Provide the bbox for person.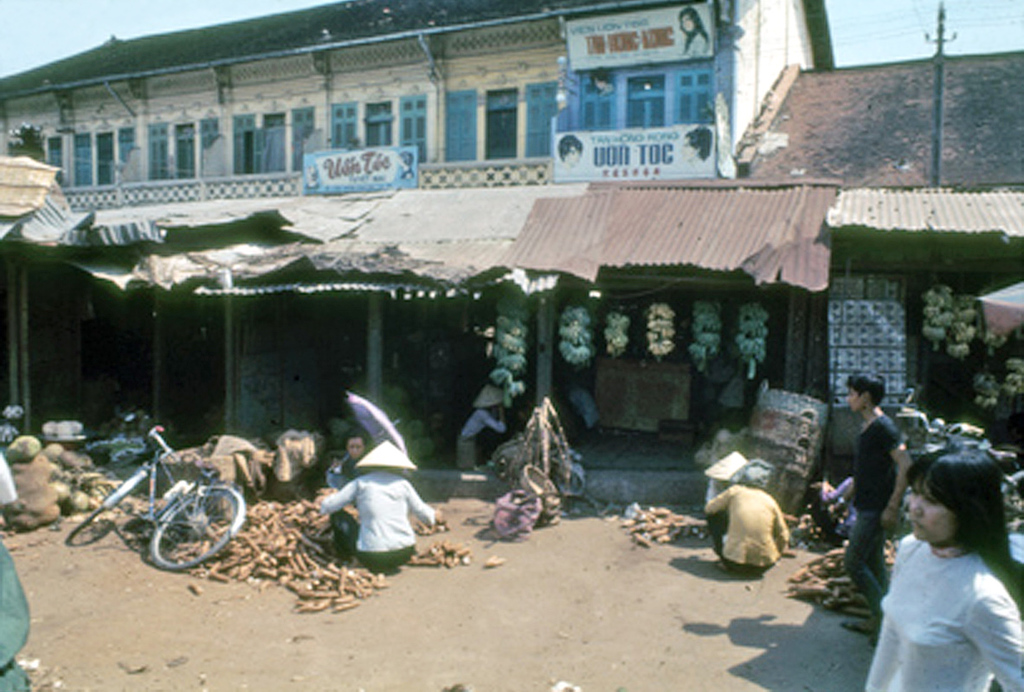
<region>846, 370, 917, 618</region>.
